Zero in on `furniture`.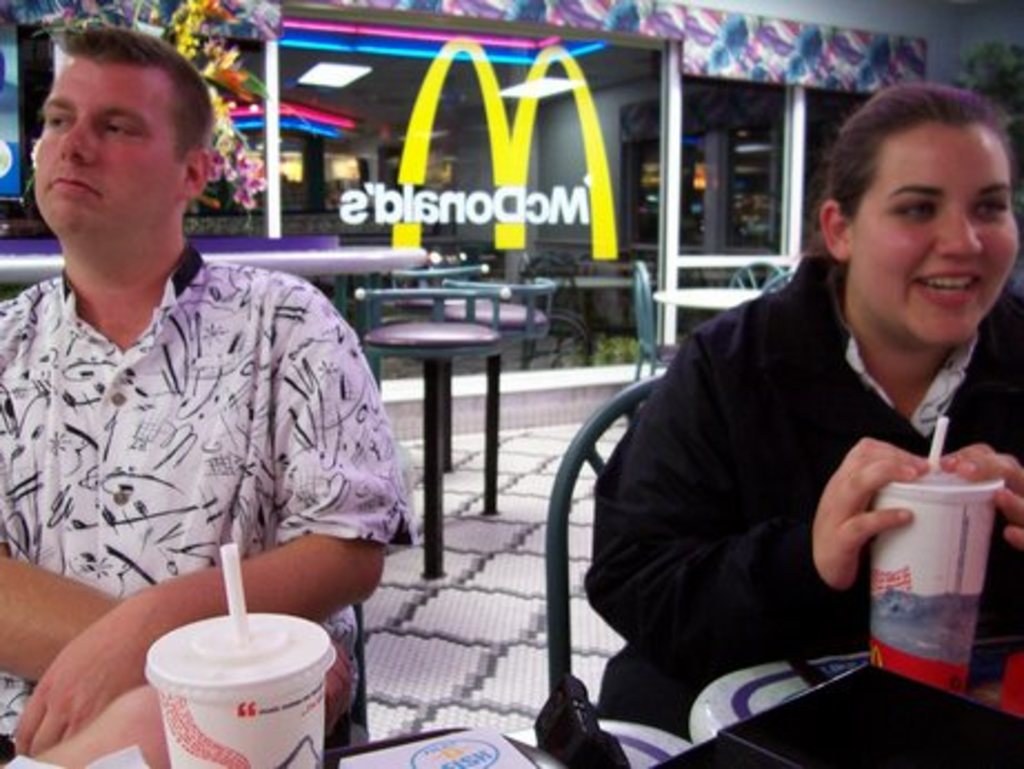
Zeroed in: box(769, 262, 797, 289).
